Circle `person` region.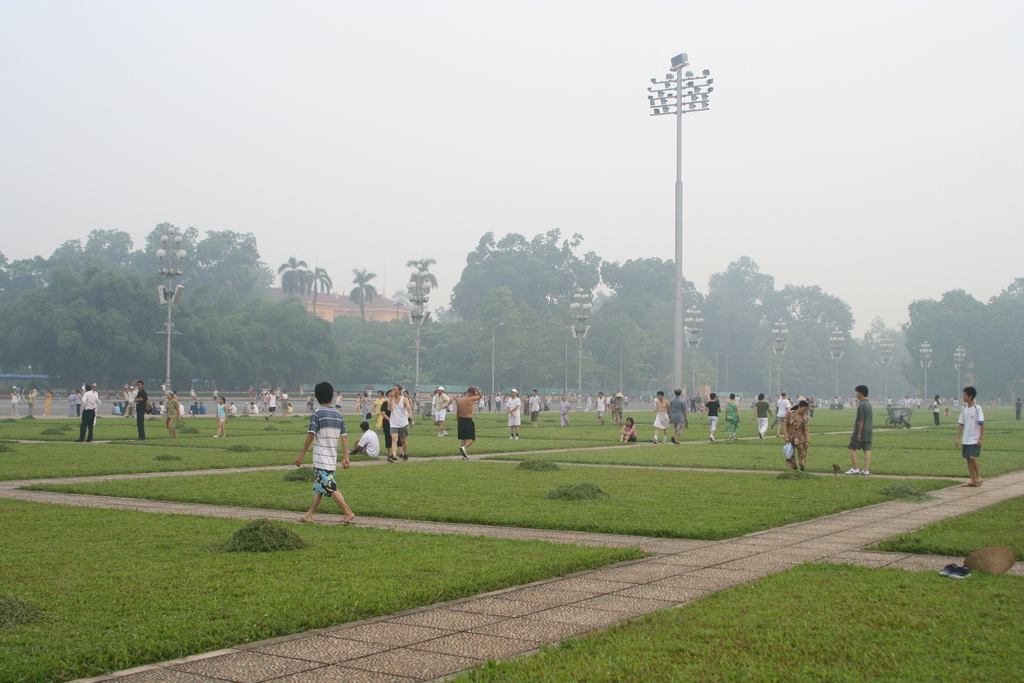
Region: 403/388/413/424.
